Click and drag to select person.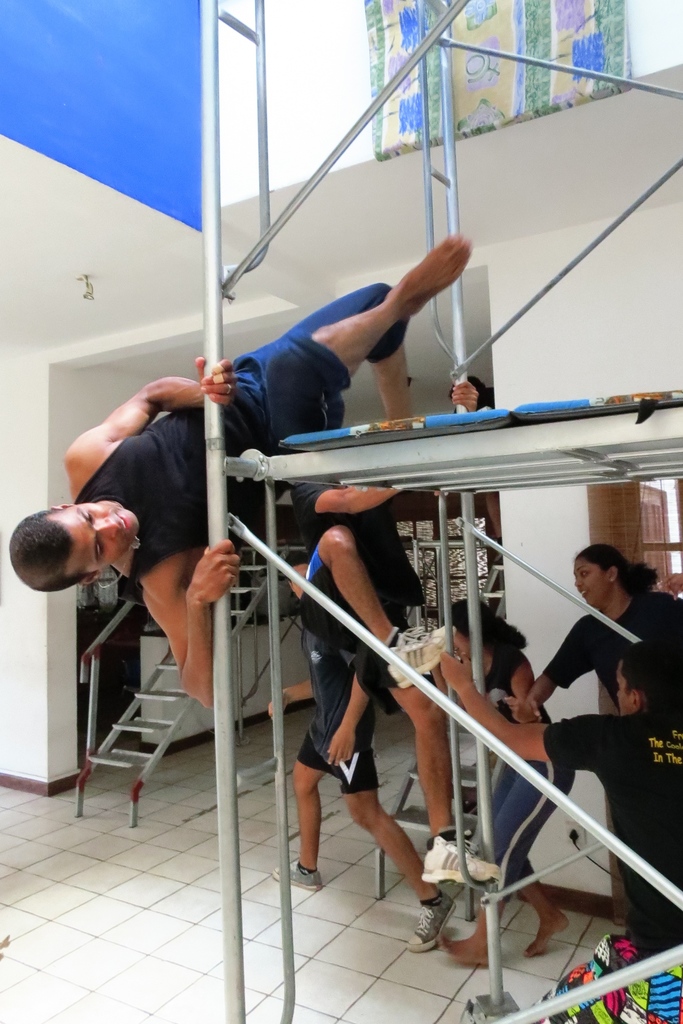
Selection: x1=439, y1=636, x2=682, y2=962.
